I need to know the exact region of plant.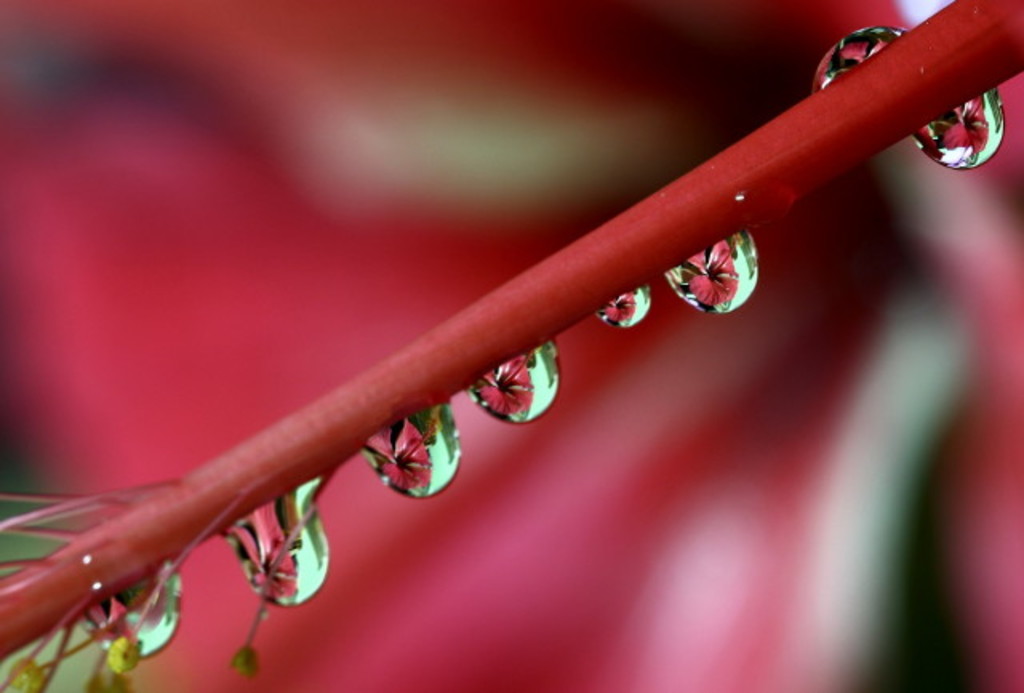
Region: 0 0 1022 691.
